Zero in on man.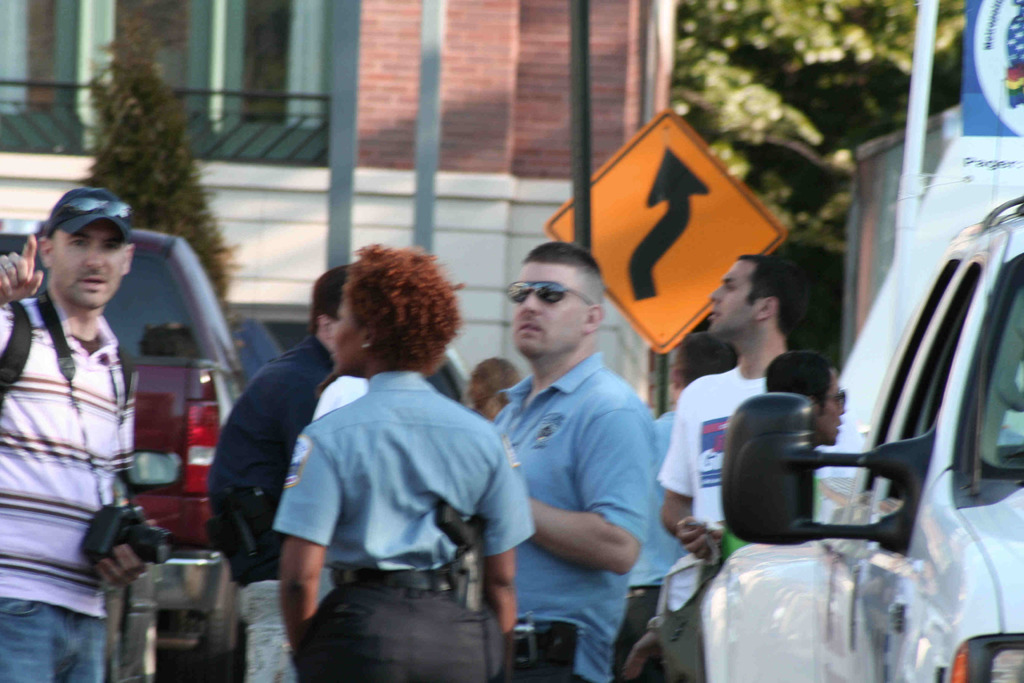
Zeroed in: l=4, t=177, r=173, b=621.
